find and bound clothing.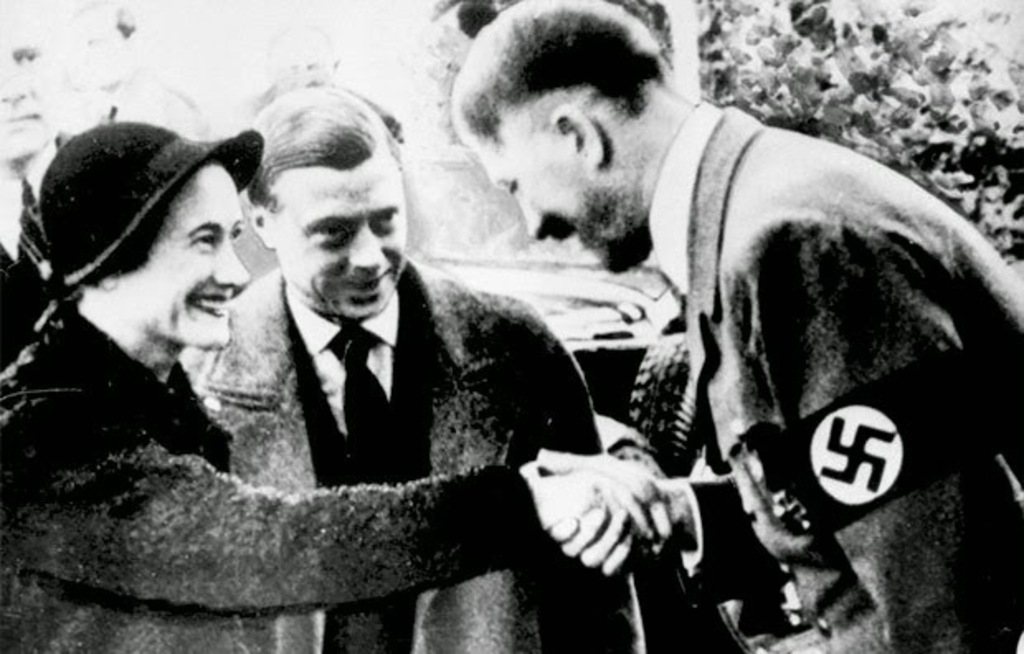
Bound: Rect(642, 102, 1022, 652).
